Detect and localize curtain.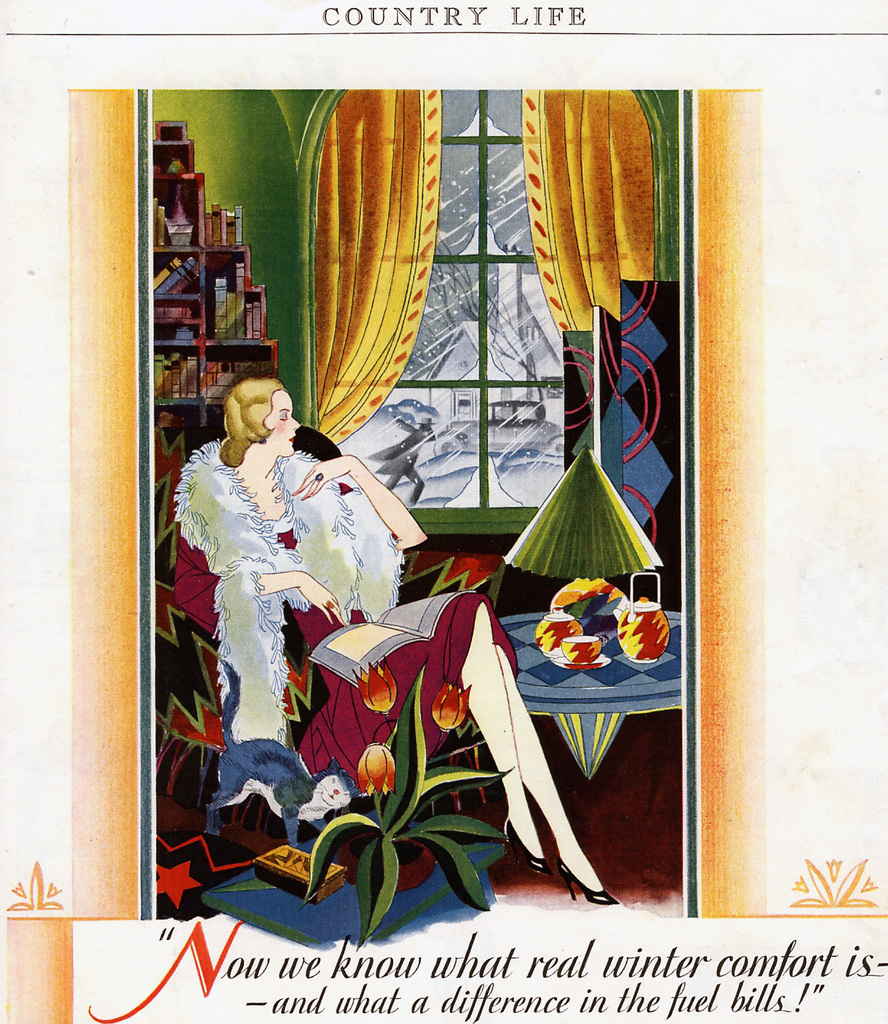
Localized at left=530, top=87, right=660, bottom=349.
